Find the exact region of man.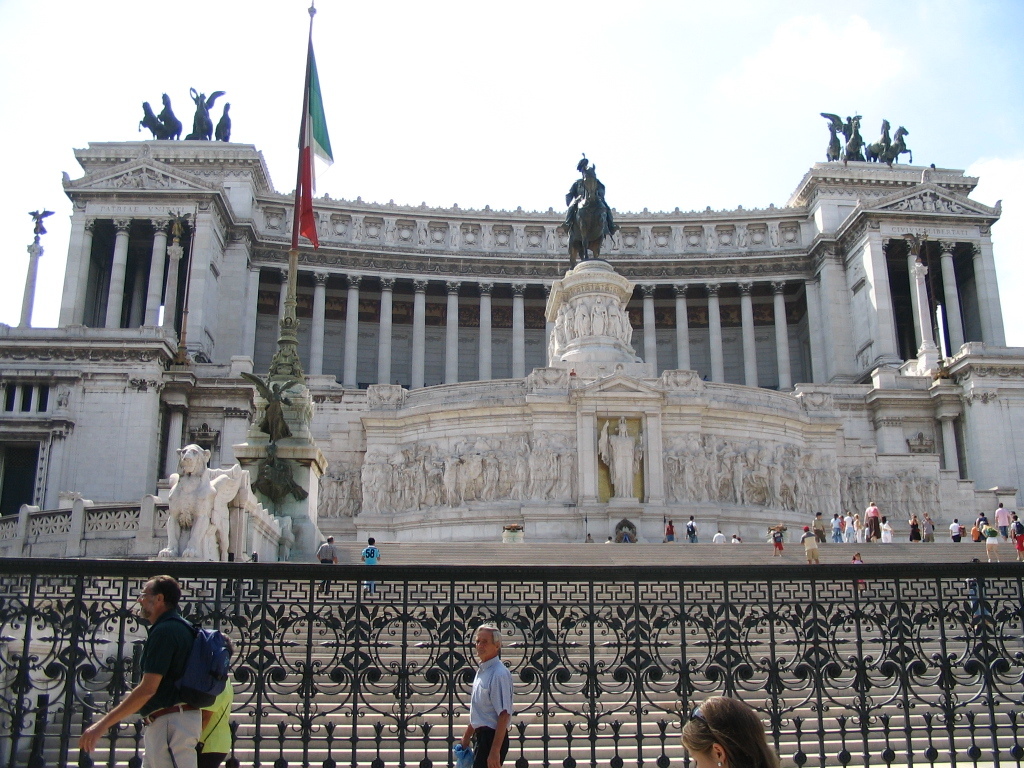
Exact region: {"x1": 316, "y1": 536, "x2": 338, "y2": 594}.
